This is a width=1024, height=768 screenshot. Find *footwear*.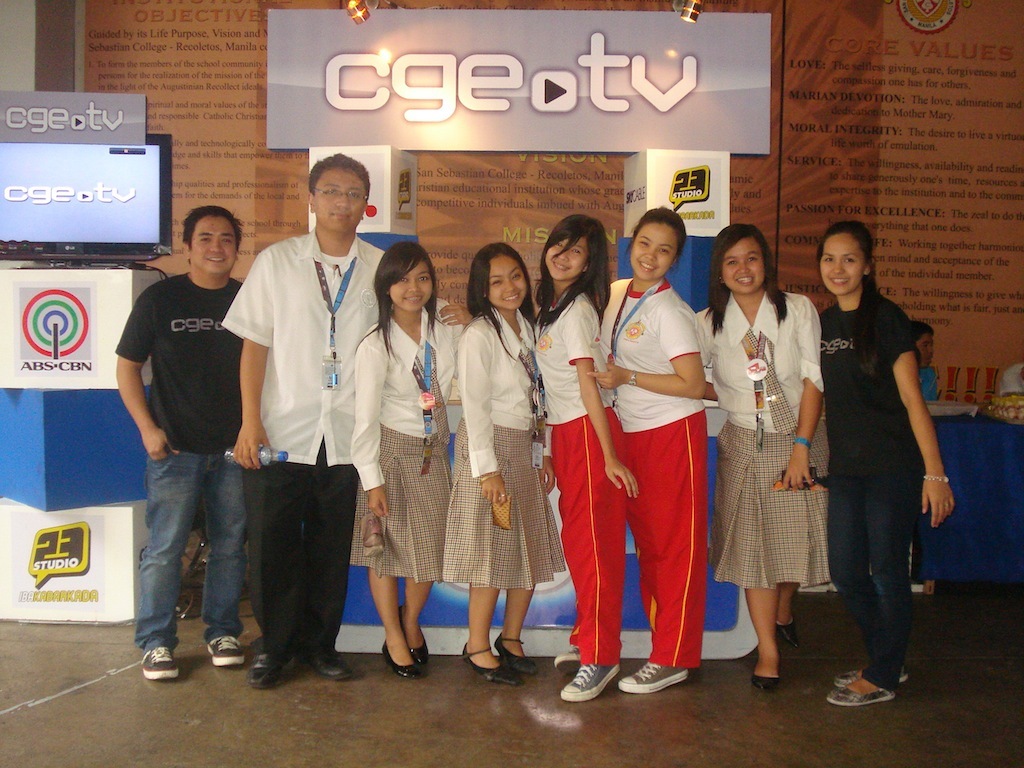
Bounding box: 615,659,693,692.
